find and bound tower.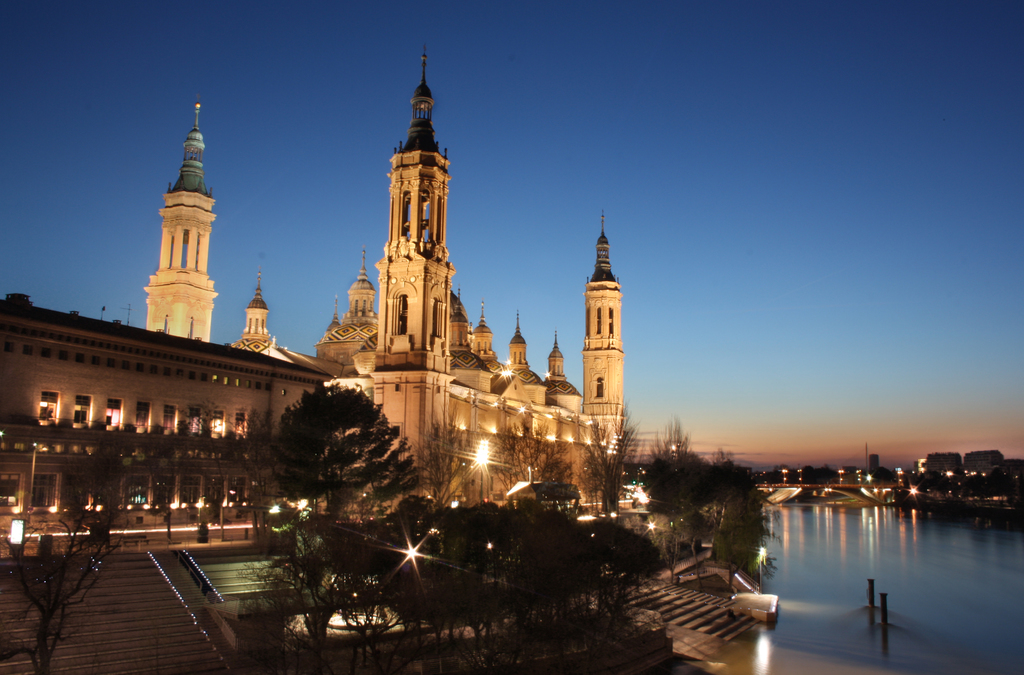
Bound: (x1=130, y1=86, x2=221, y2=327).
